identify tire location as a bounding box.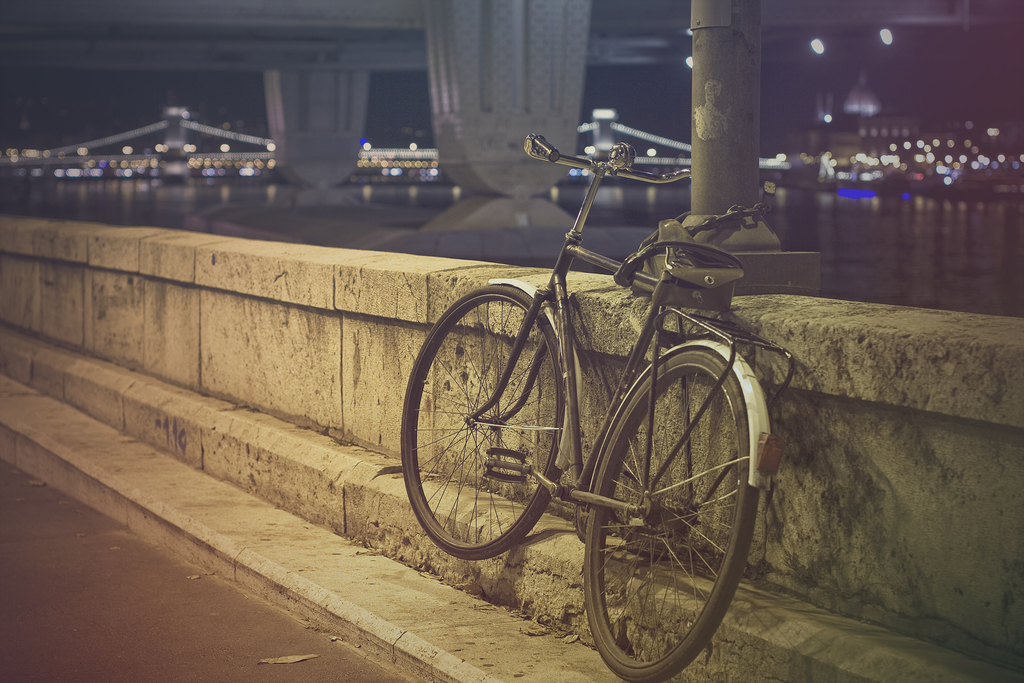
pyautogui.locateOnScreen(586, 344, 776, 675).
